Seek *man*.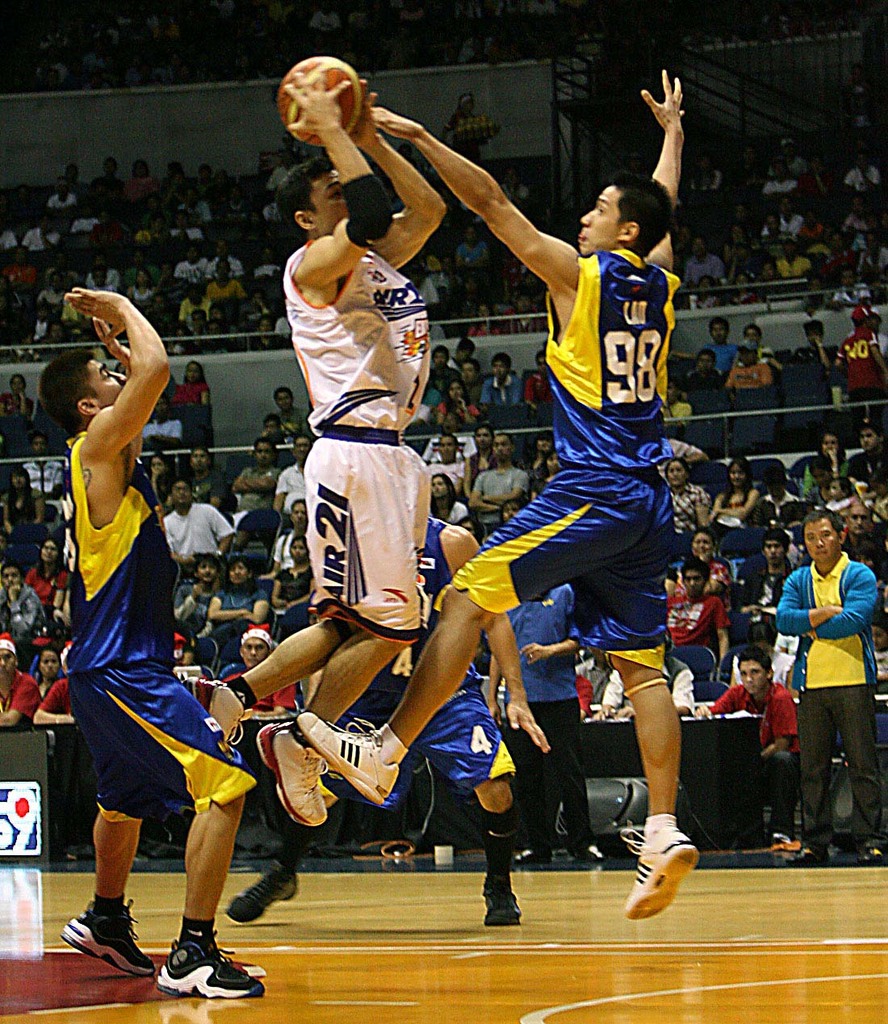
270,429,312,510.
